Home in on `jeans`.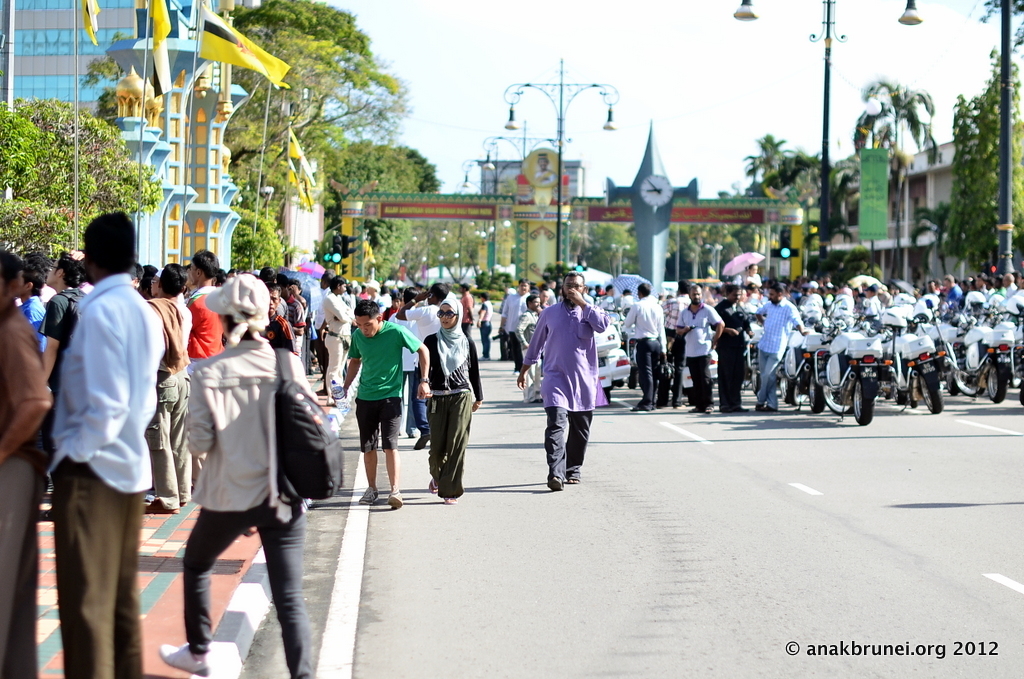
Homed in at crop(194, 503, 312, 659).
